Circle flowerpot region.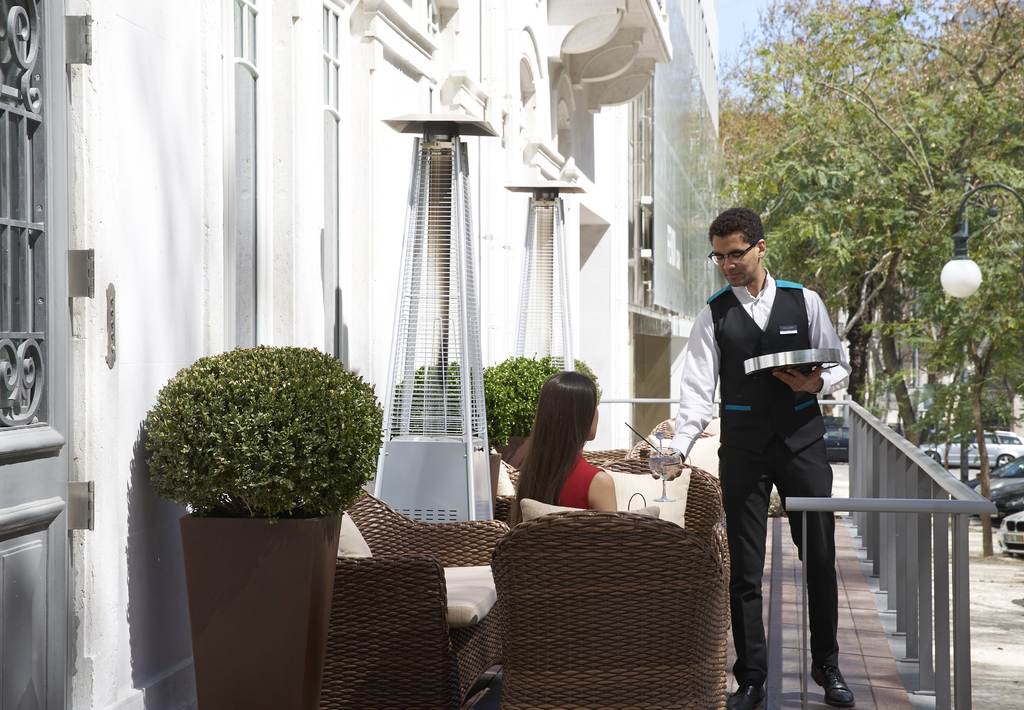
Region: region(490, 434, 532, 466).
